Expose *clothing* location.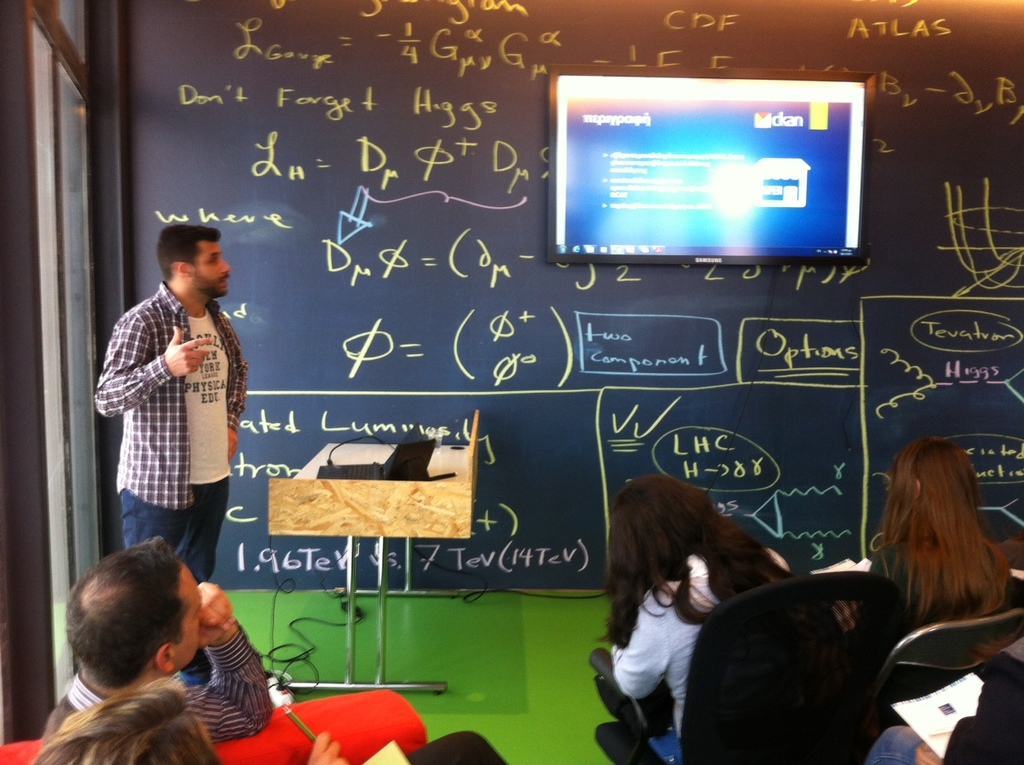
Exposed at [x1=857, y1=633, x2=1021, y2=764].
